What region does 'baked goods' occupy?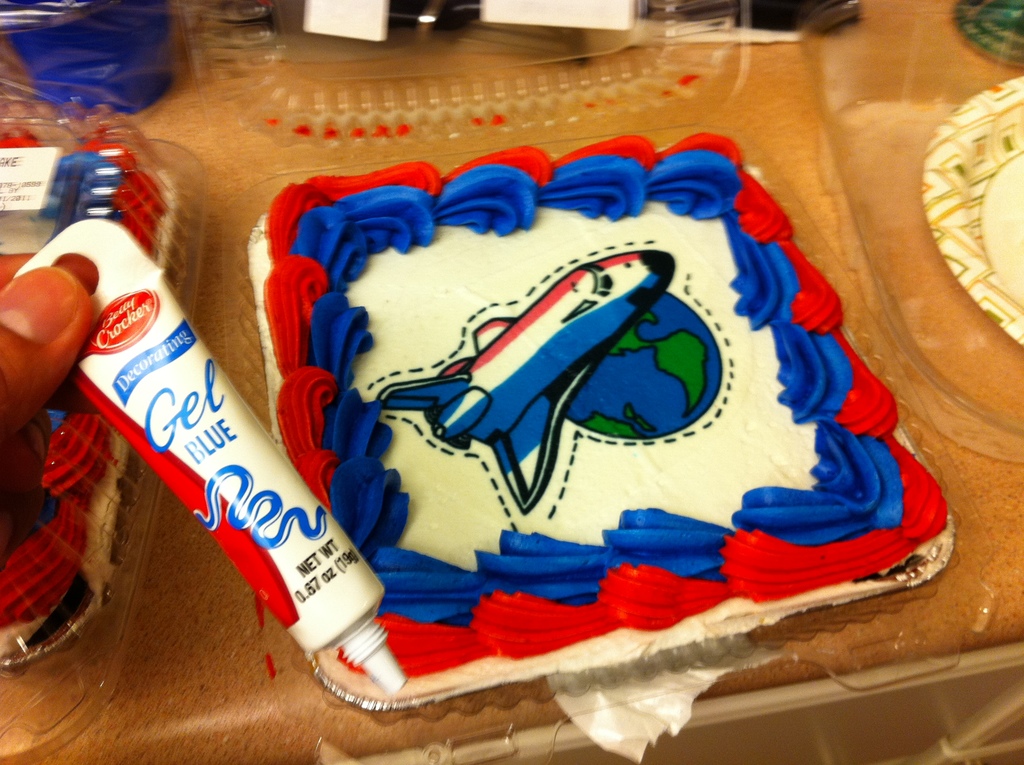
bbox=(6, 134, 185, 684).
